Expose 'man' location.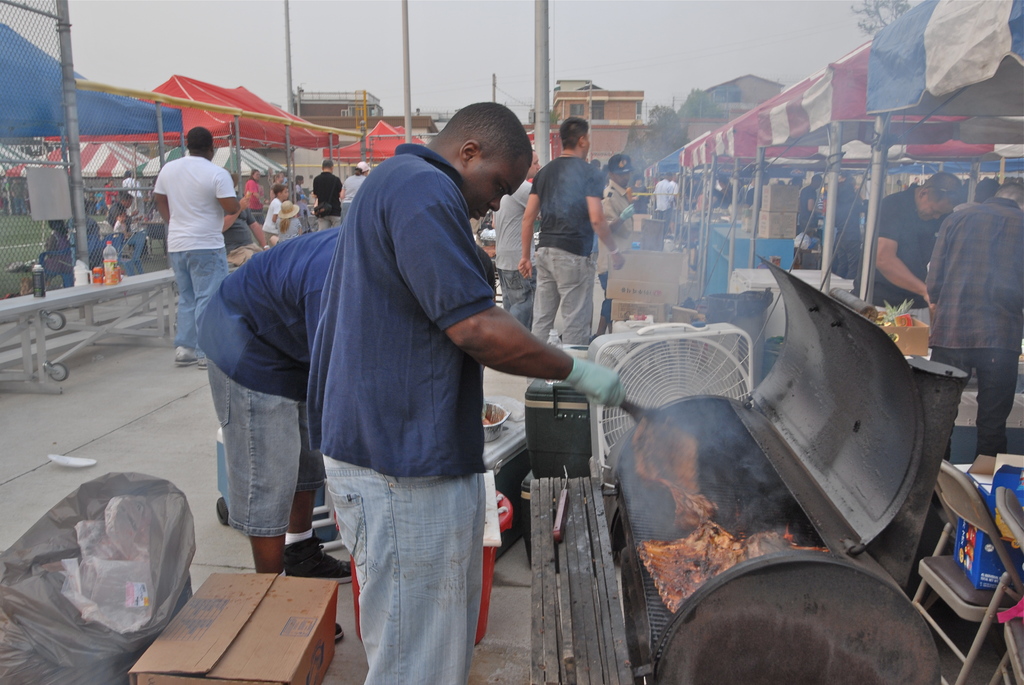
Exposed at pyautogui.locateOnScreen(311, 157, 344, 228).
